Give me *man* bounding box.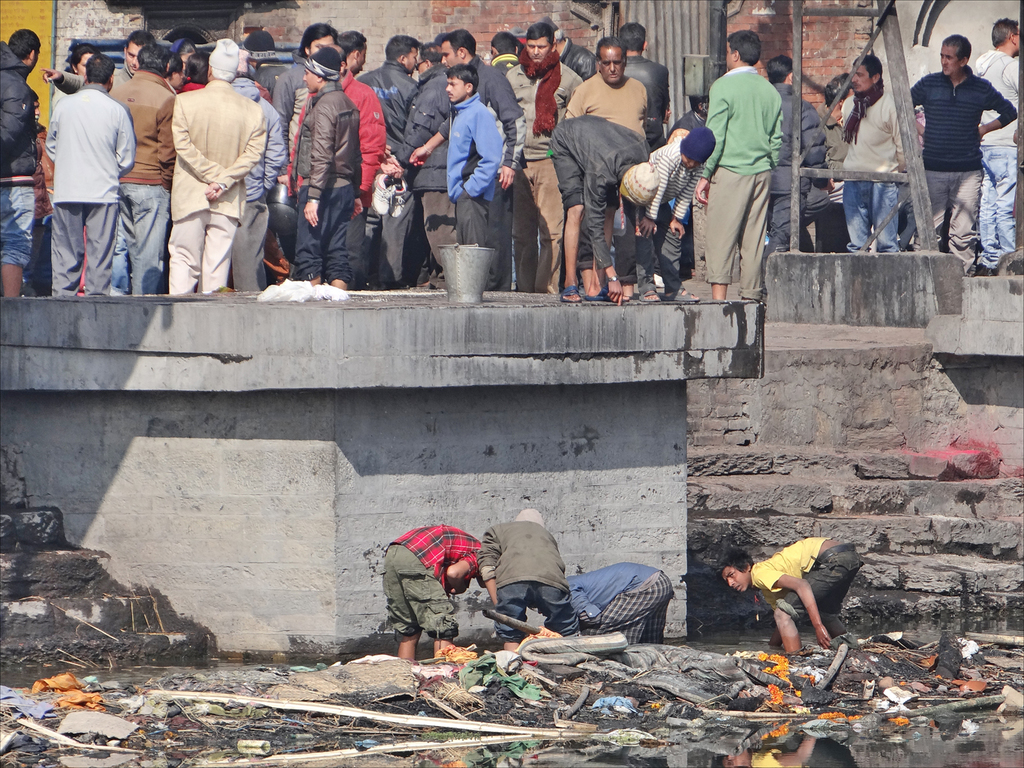
975, 16, 1023, 263.
